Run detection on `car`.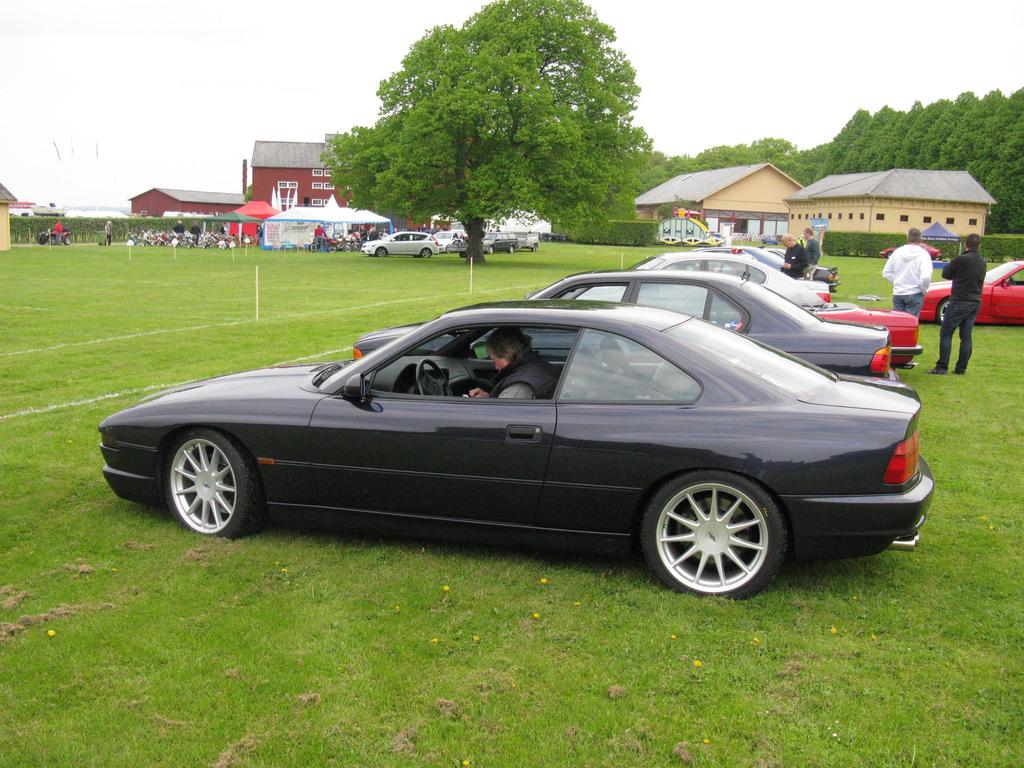
Result: [x1=361, y1=230, x2=435, y2=259].
